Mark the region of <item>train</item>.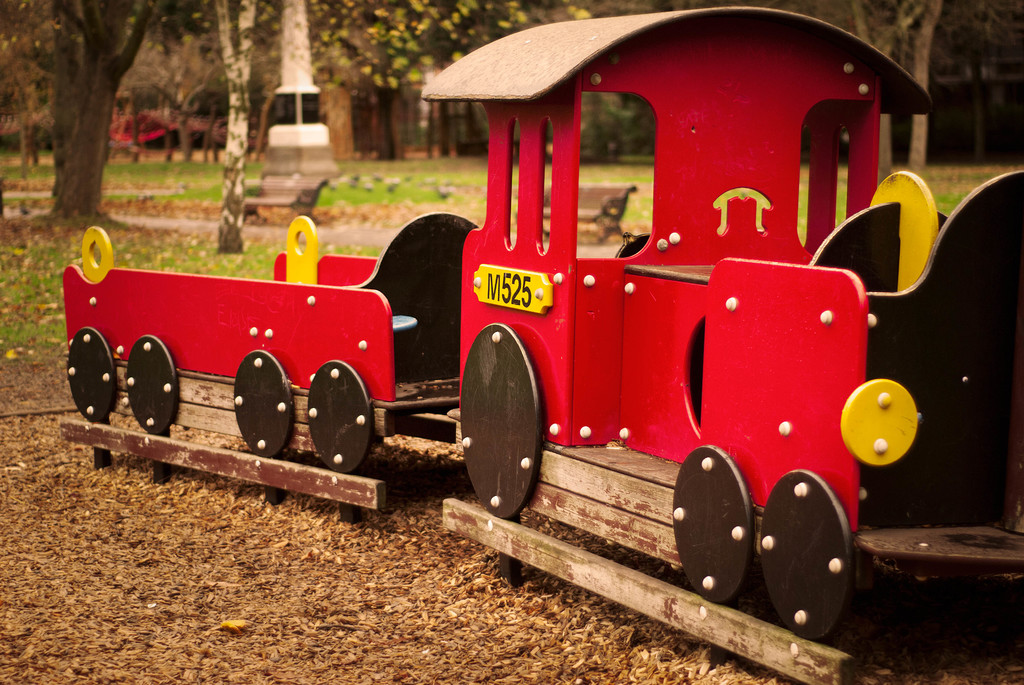
Region: l=56, t=0, r=1023, b=682.
